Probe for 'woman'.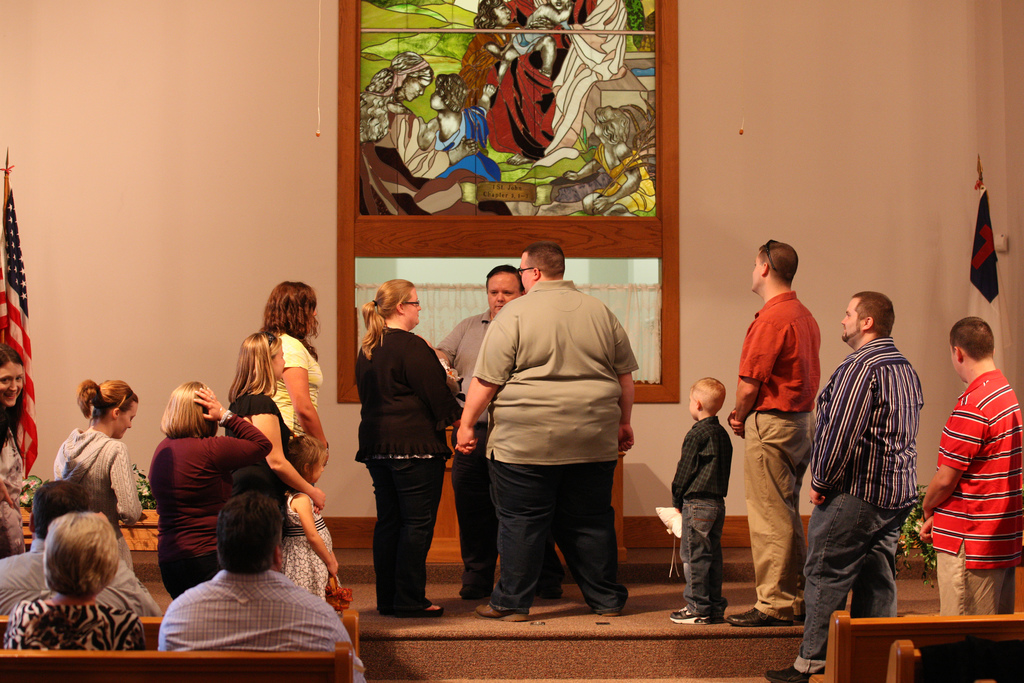
Probe result: <bbox>223, 335, 326, 511</bbox>.
